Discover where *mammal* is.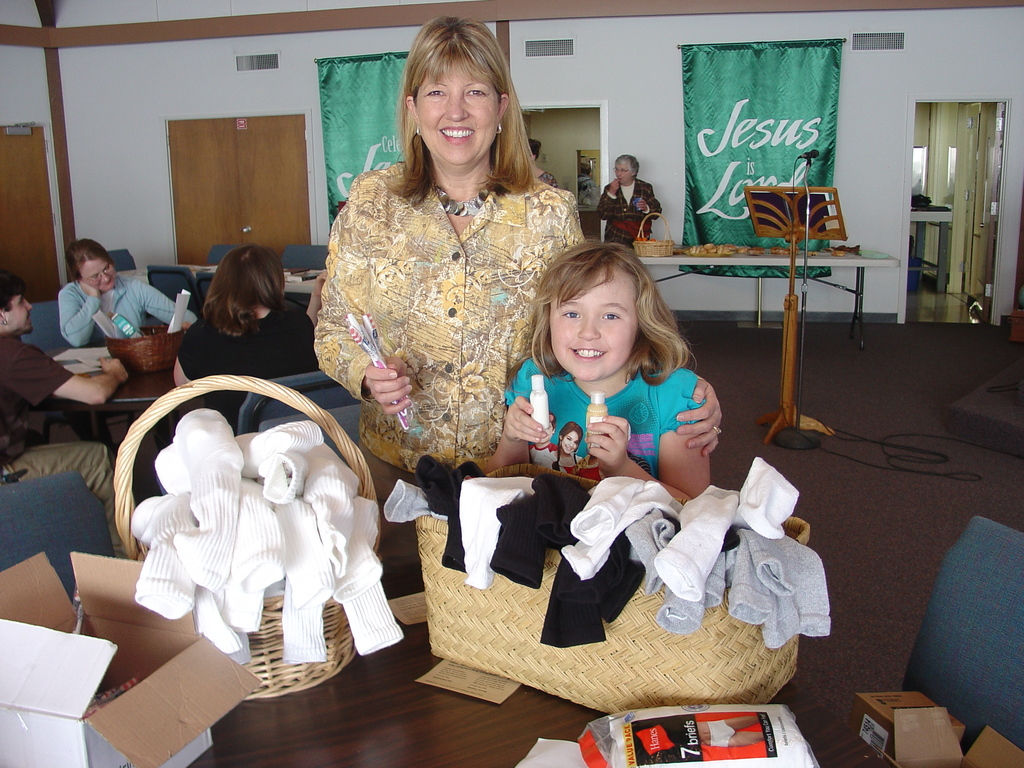
Discovered at rect(595, 148, 665, 246).
